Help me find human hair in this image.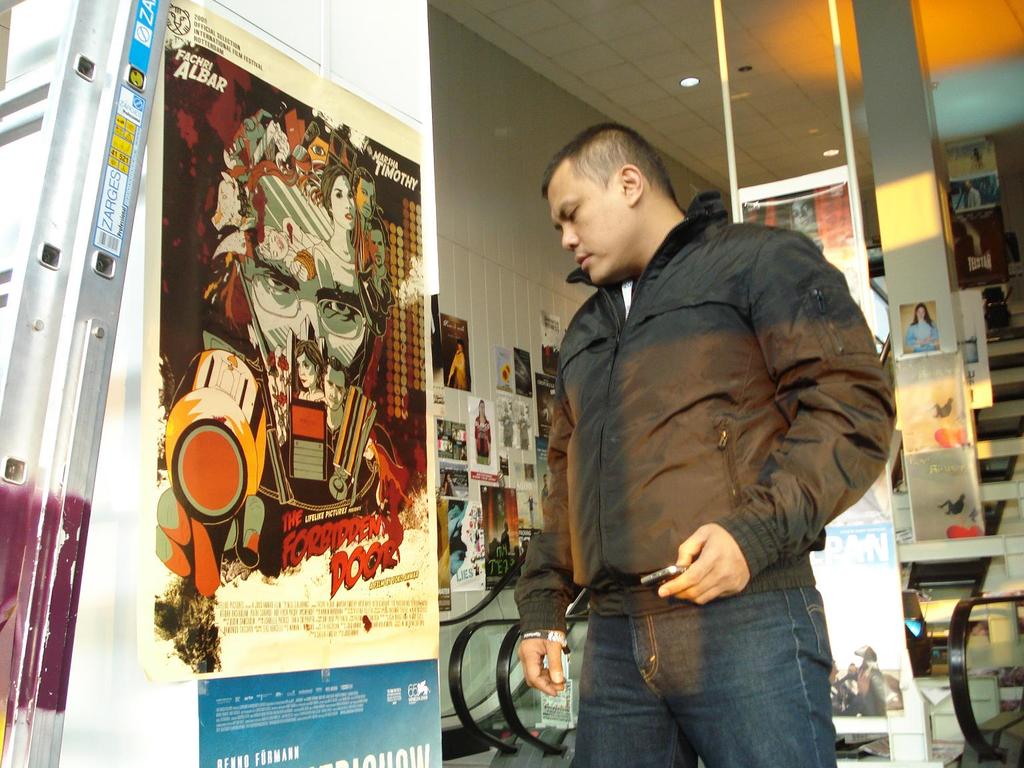
Found it: detection(370, 217, 385, 241).
